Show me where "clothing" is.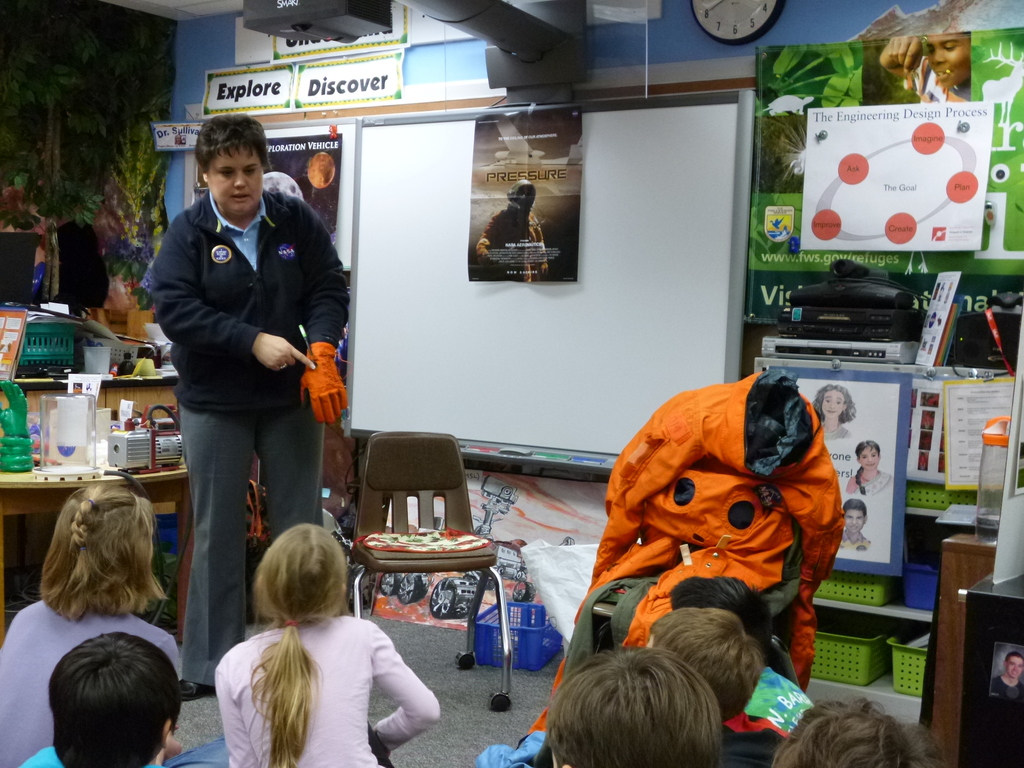
"clothing" is at 713, 708, 795, 767.
